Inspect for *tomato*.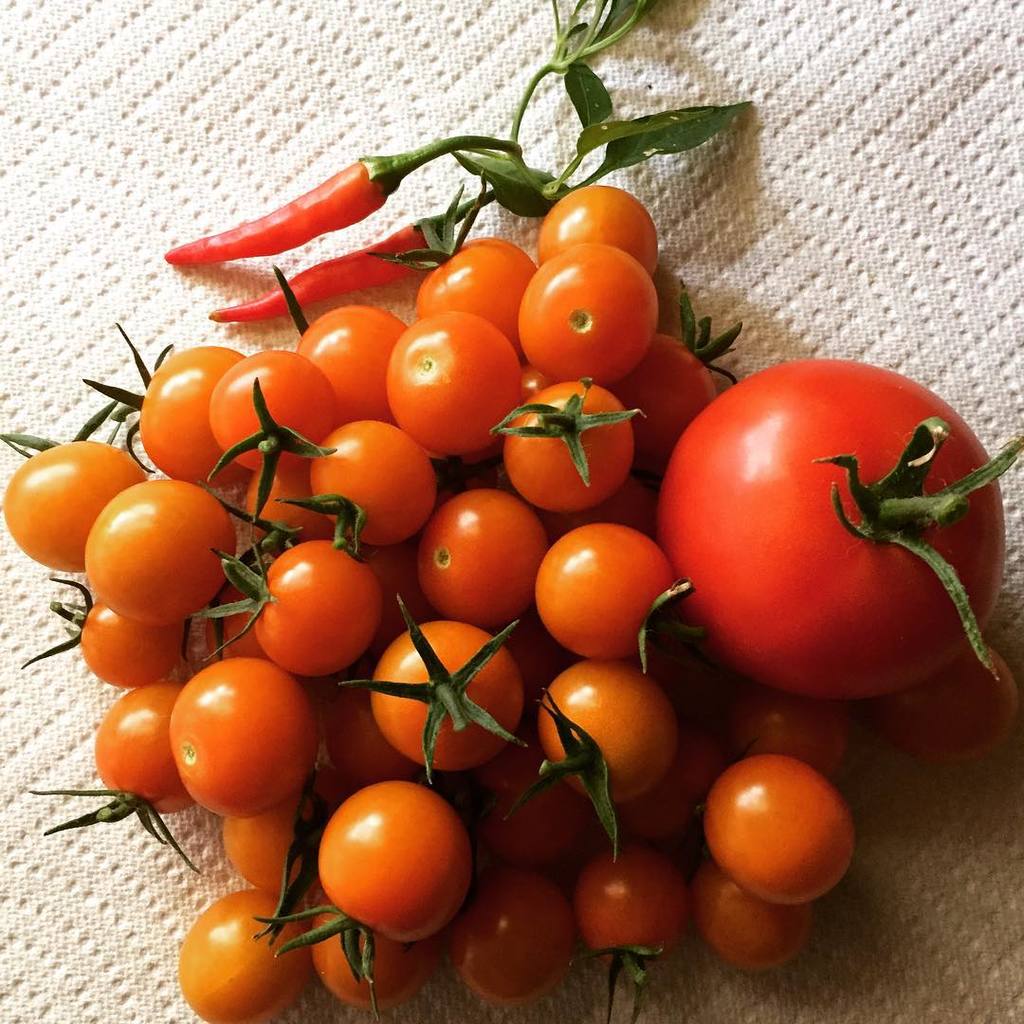
Inspection: box(176, 892, 309, 1023).
